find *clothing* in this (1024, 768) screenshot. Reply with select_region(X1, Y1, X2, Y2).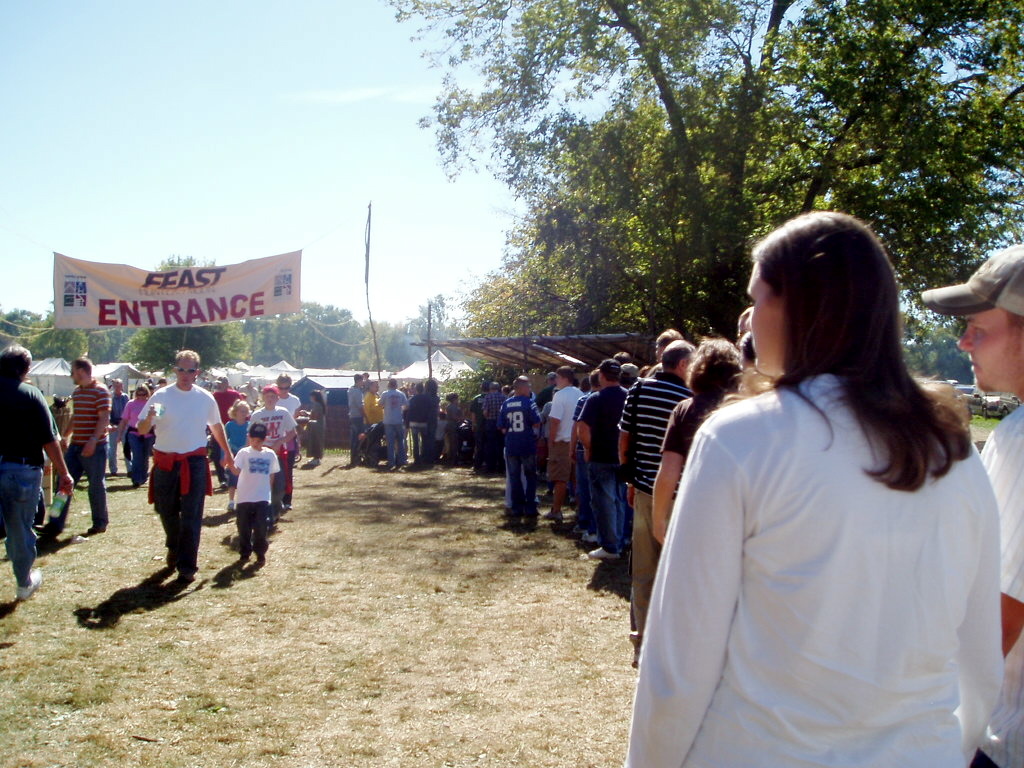
select_region(134, 379, 219, 573).
